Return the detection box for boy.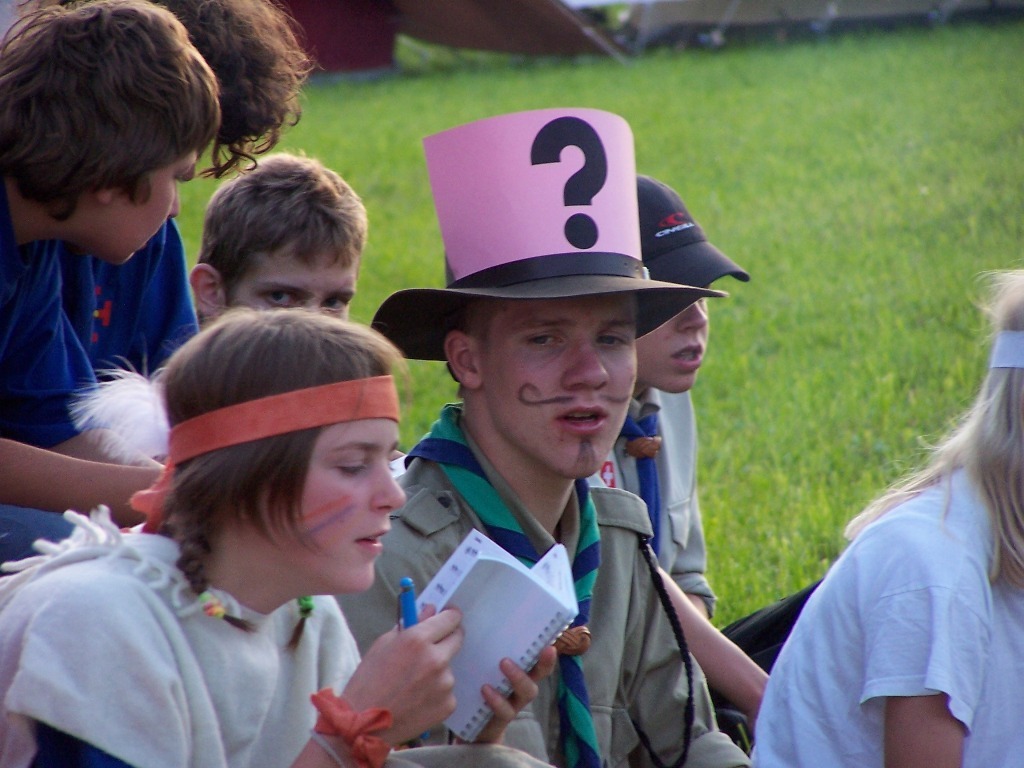
bbox(590, 173, 822, 676).
